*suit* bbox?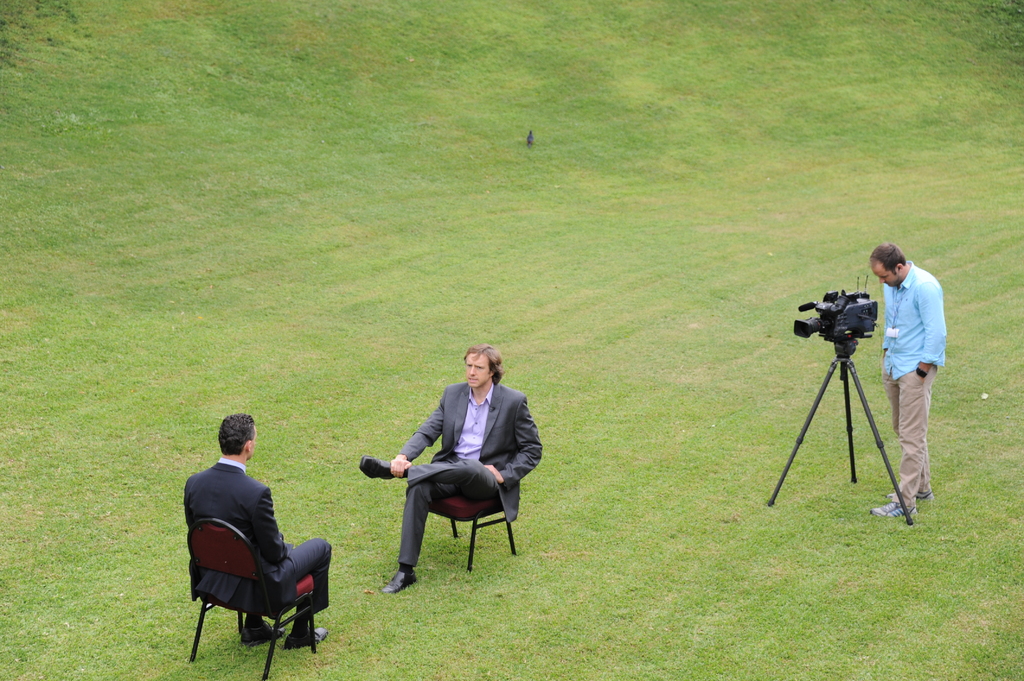
BBox(381, 357, 548, 573)
